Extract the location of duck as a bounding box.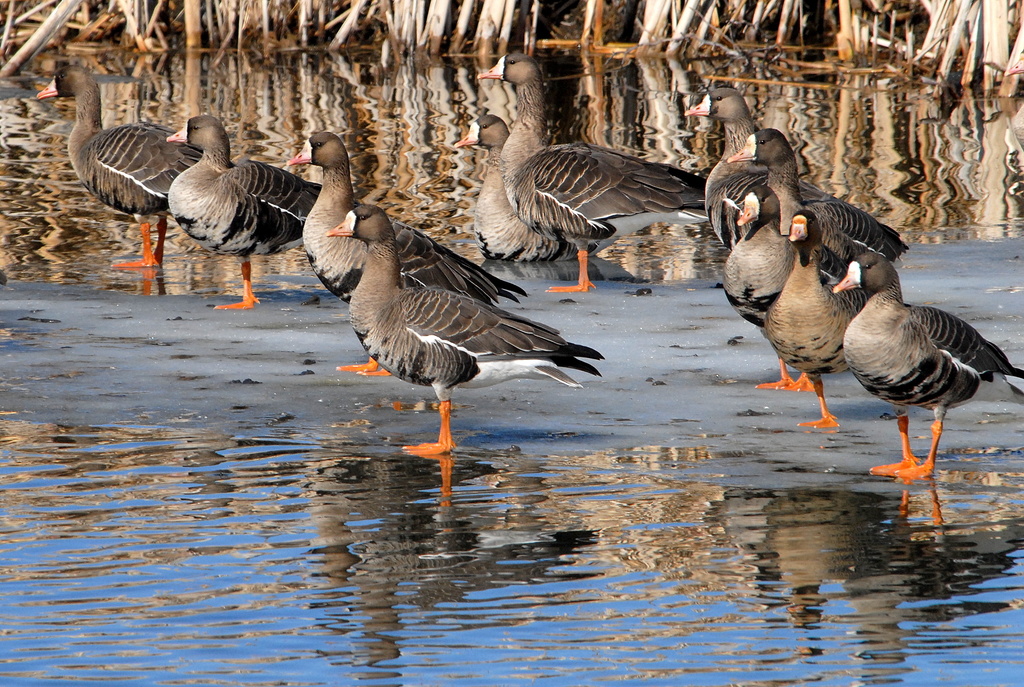
box(160, 117, 325, 332).
